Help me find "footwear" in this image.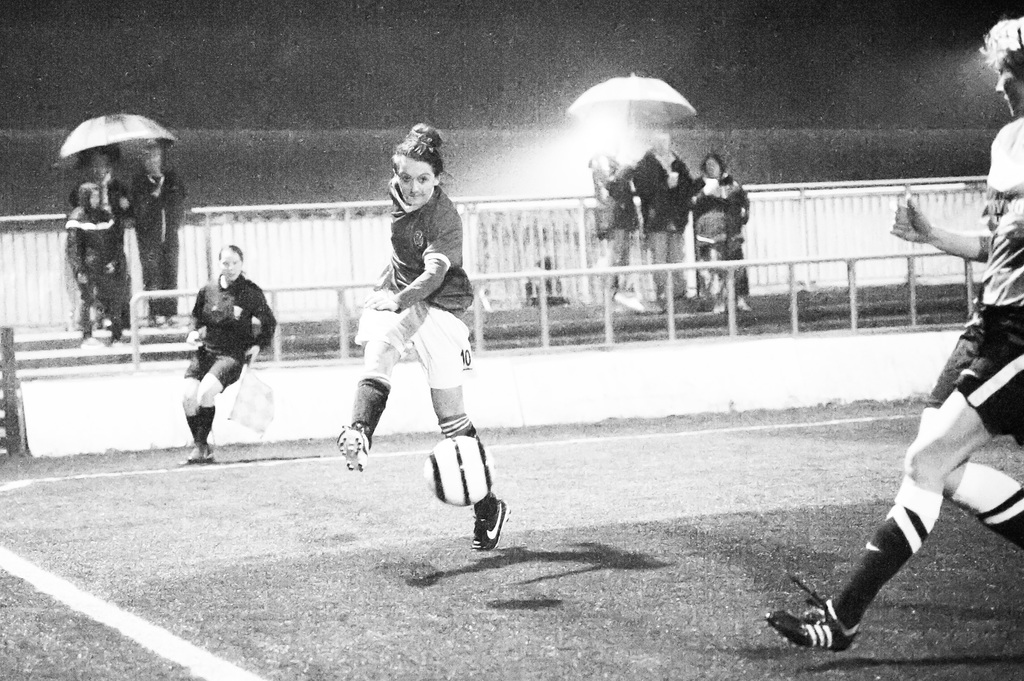
Found it: detection(468, 497, 510, 552).
